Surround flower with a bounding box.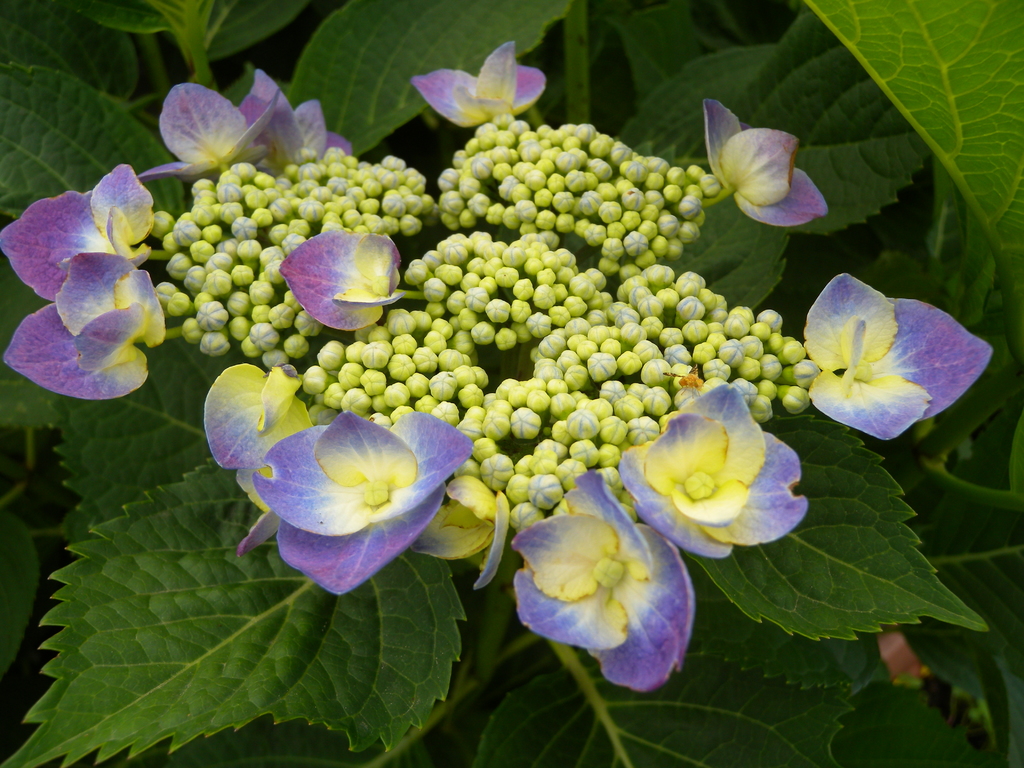
(x1=195, y1=357, x2=326, y2=476).
